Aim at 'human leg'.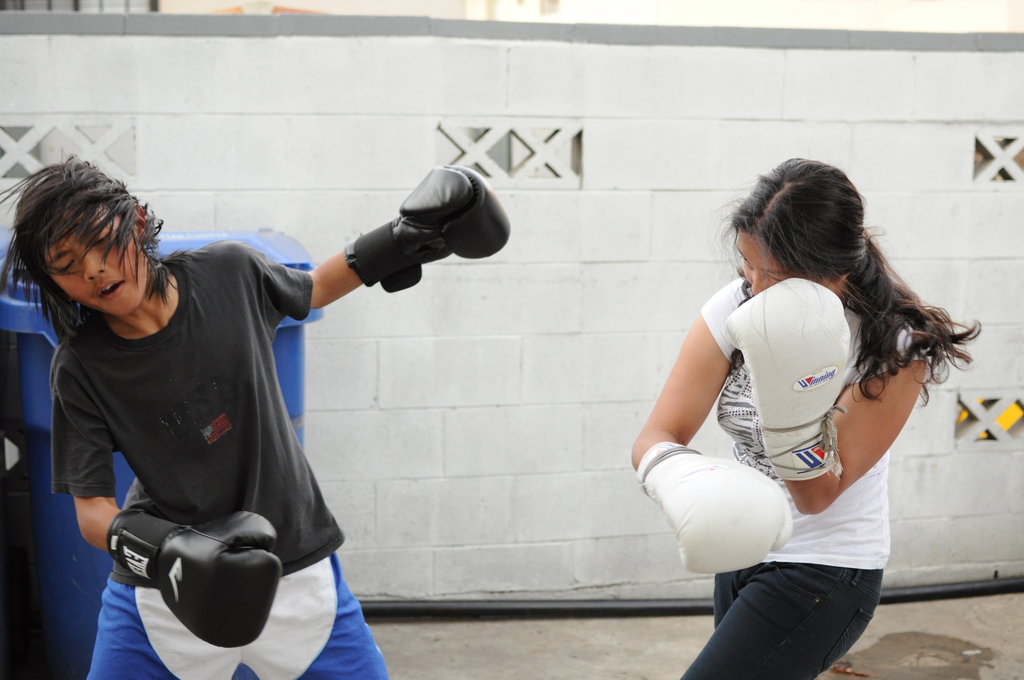
Aimed at <region>225, 559, 390, 679</region>.
